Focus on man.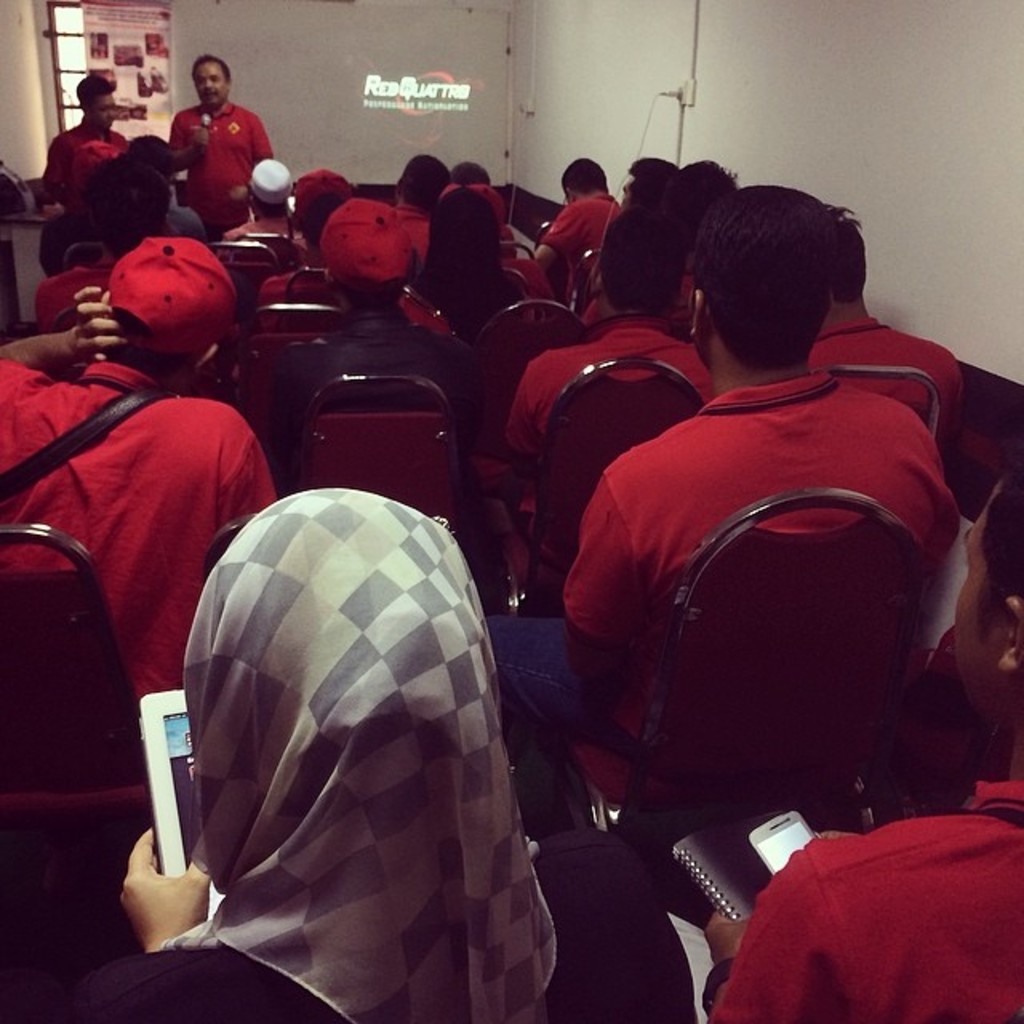
Focused at [616, 158, 677, 216].
